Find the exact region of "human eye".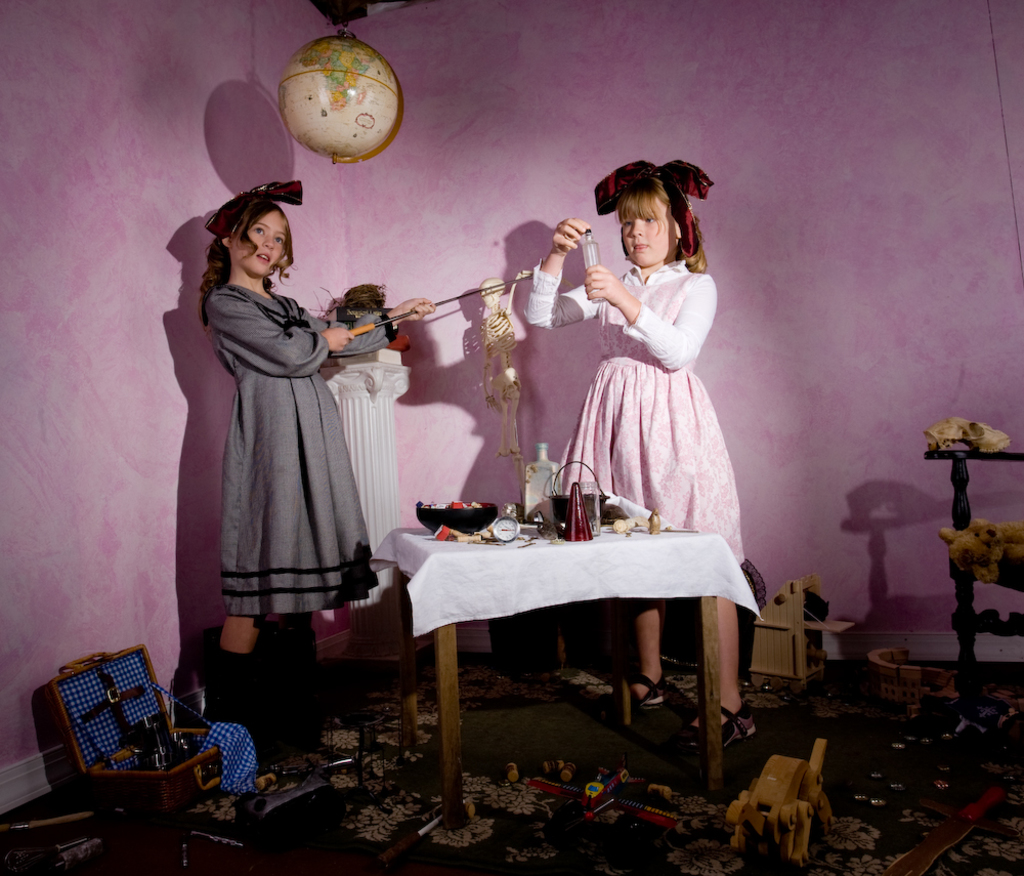
Exact region: 250,222,265,235.
